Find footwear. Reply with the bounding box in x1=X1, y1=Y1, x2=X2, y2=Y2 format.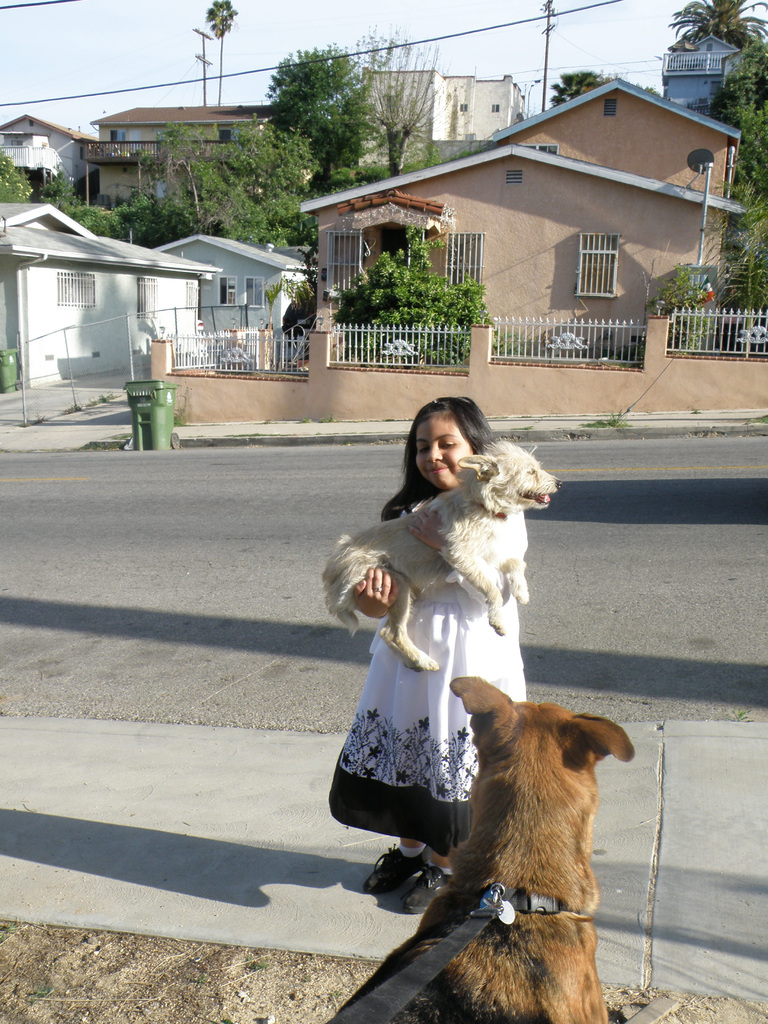
x1=363, y1=838, x2=433, y2=896.
